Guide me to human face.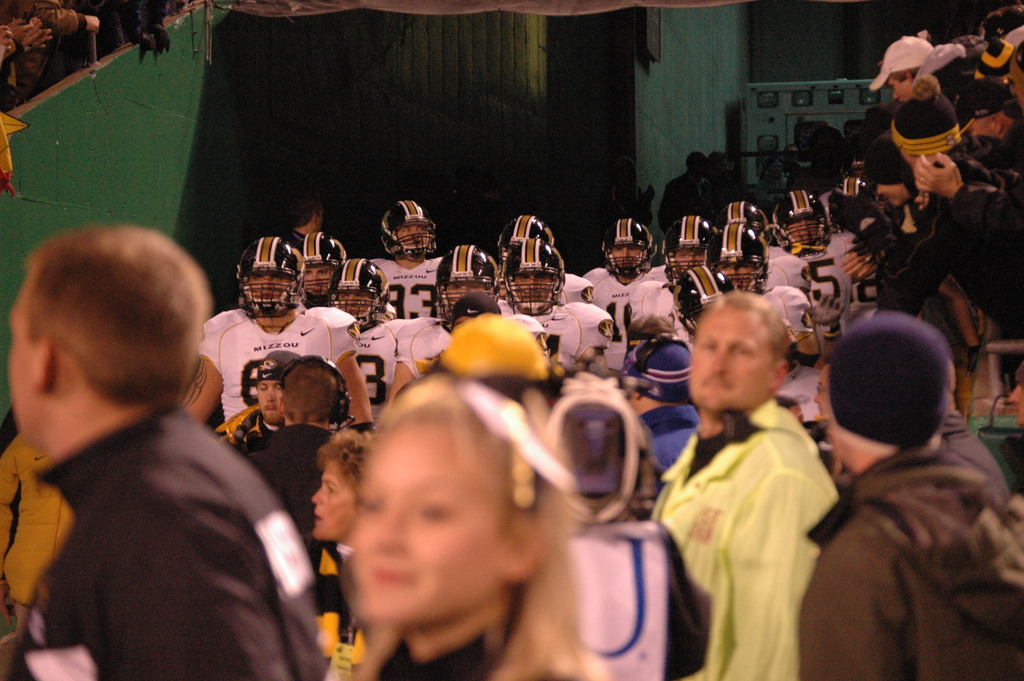
Guidance: Rect(399, 225, 430, 247).
